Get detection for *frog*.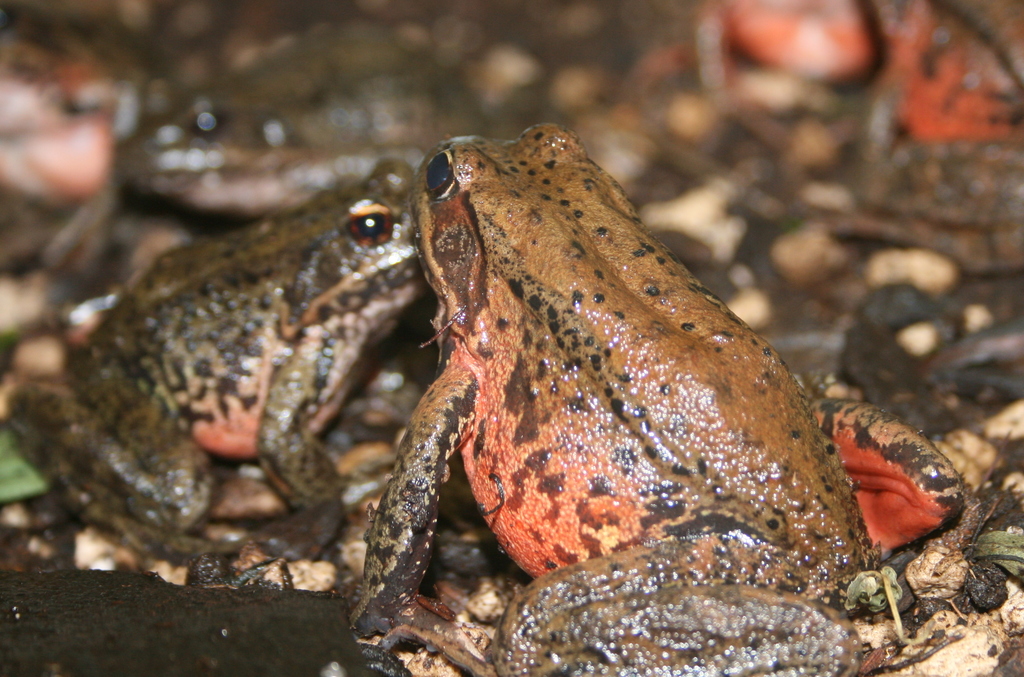
Detection: [7,156,427,567].
